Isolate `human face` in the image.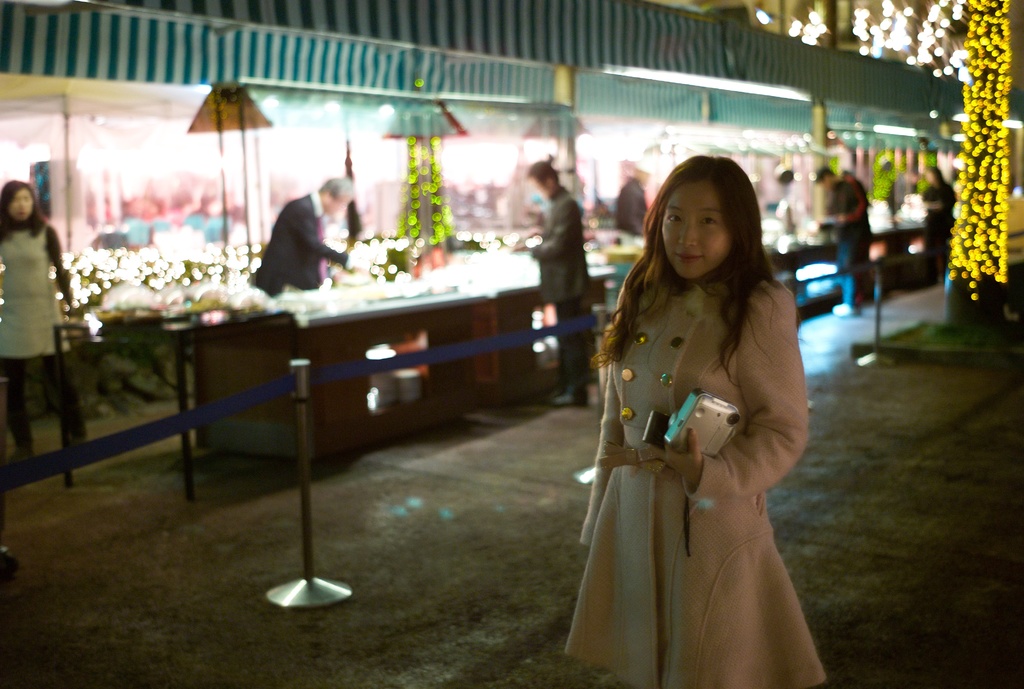
Isolated region: left=11, top=189, right=35, bottom=223.
